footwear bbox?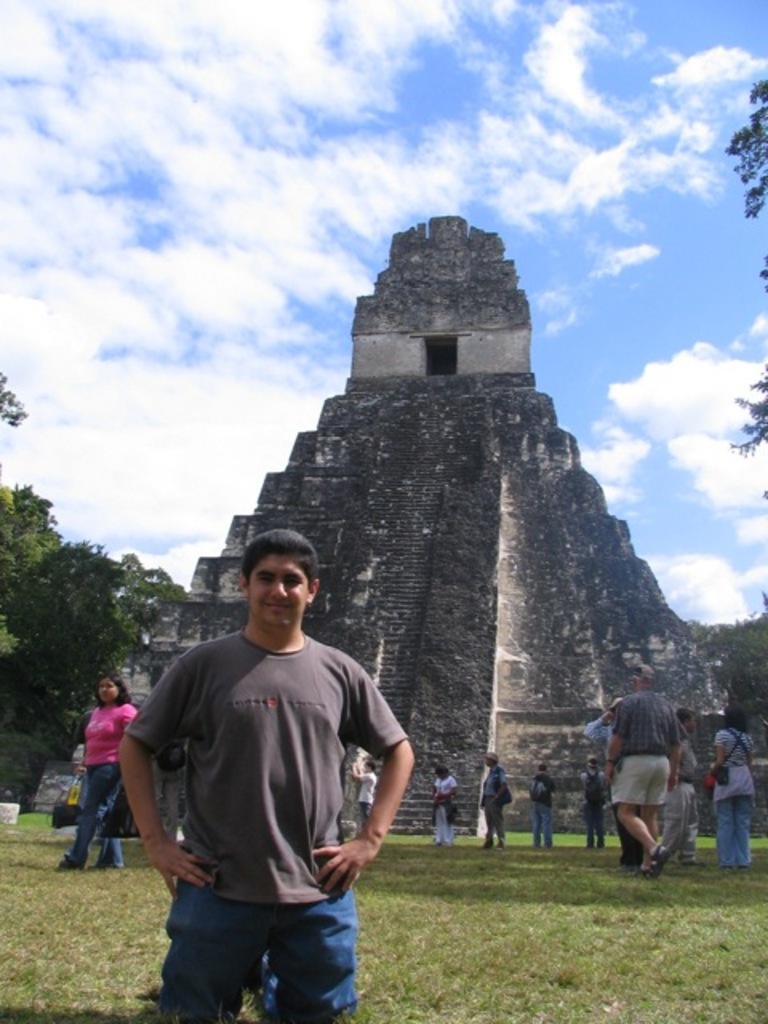
(left=56, top=853, right=90, bottom=869)
